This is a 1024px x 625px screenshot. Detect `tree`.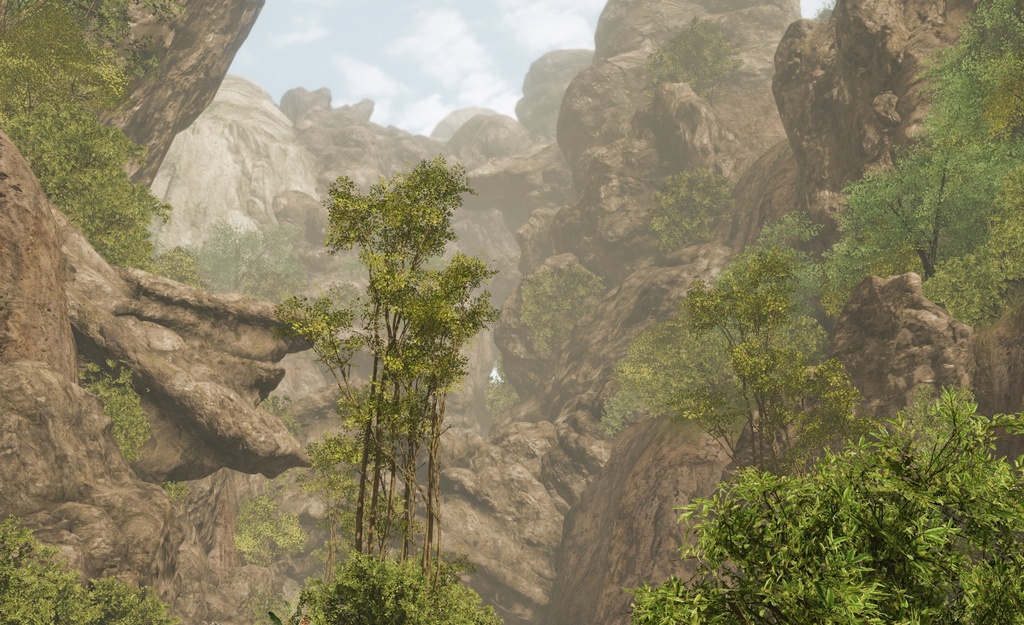
(left=831, top=14, right=988, bottom=286).
